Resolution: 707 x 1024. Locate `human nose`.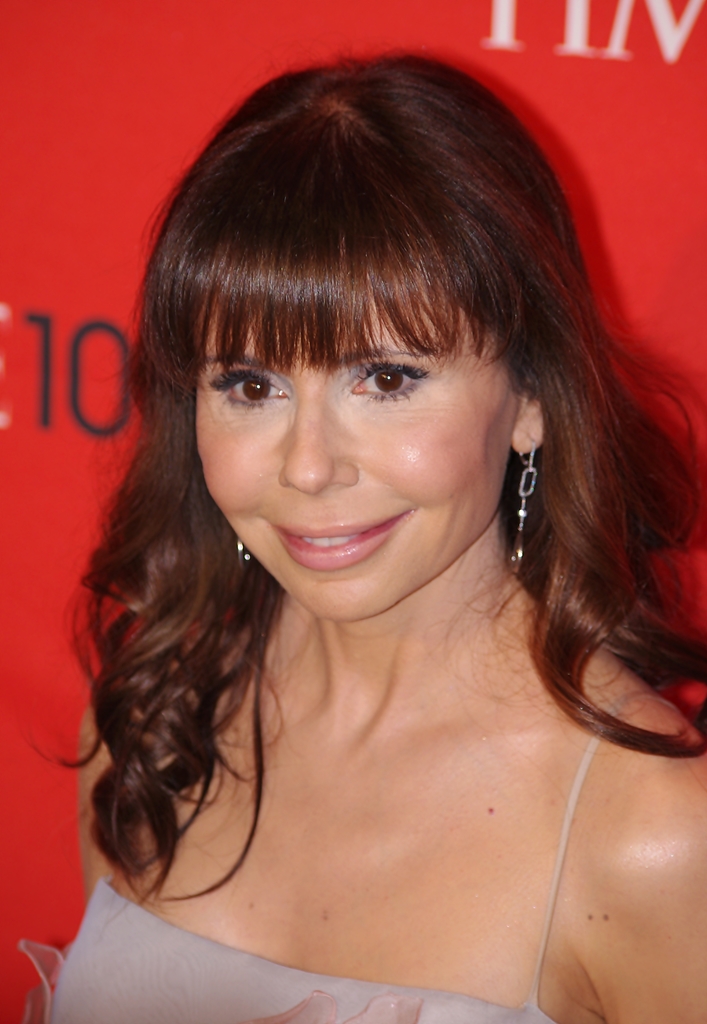
detection(280, 378, 361, 497).
